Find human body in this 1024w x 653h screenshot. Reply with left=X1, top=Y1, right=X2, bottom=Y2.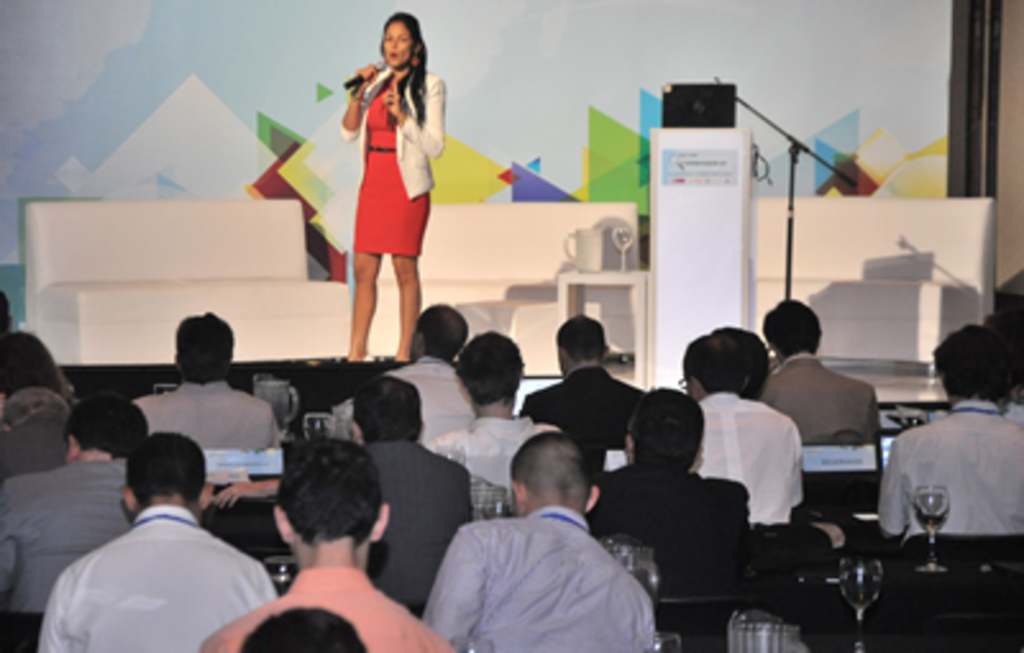
left=202, top=435, right=453, bottom=650.
